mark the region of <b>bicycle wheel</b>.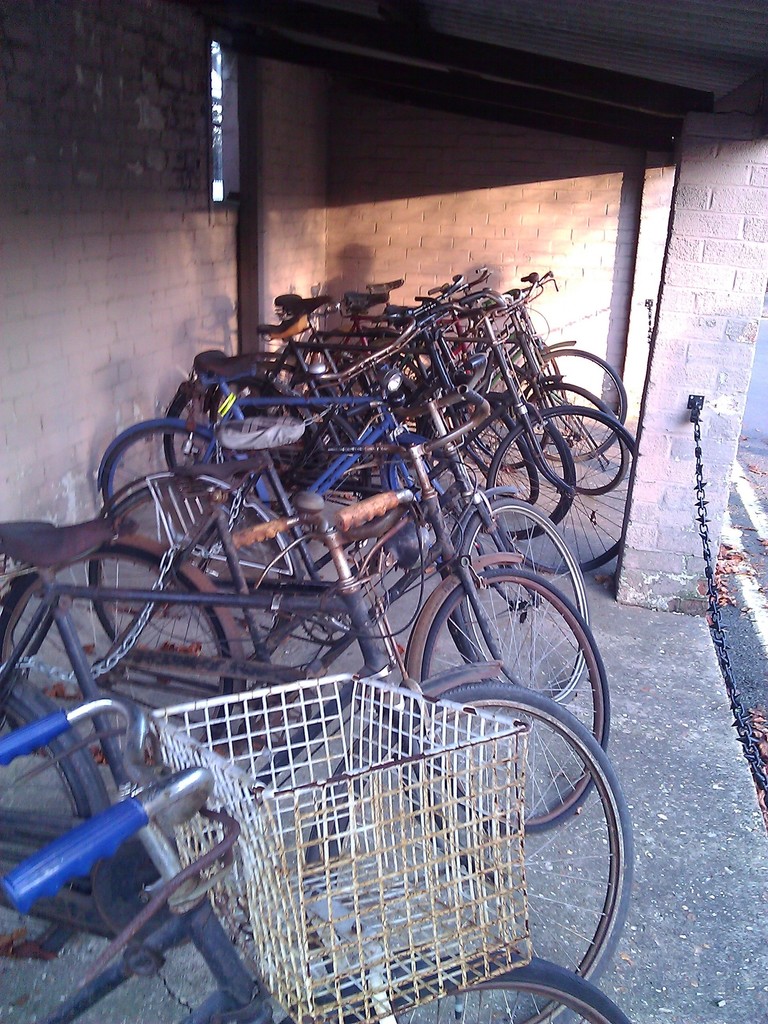
Region: [x1=484, y1=404, x2=632, y2=578].
